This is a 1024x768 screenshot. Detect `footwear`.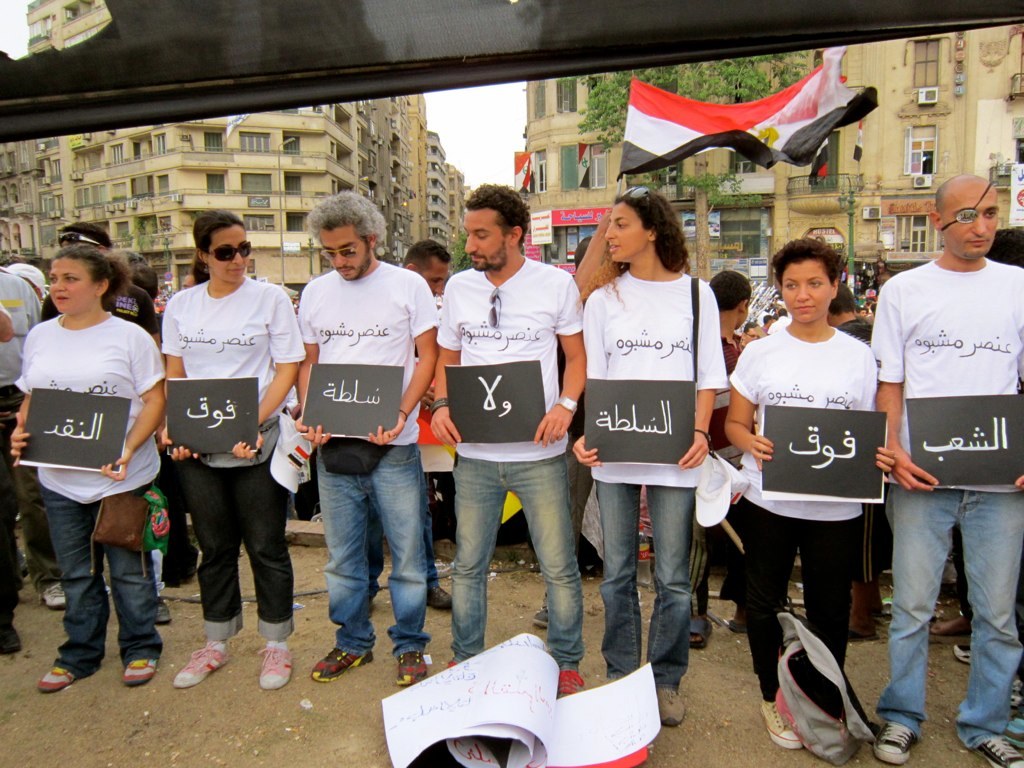
[955,638,972,664].
